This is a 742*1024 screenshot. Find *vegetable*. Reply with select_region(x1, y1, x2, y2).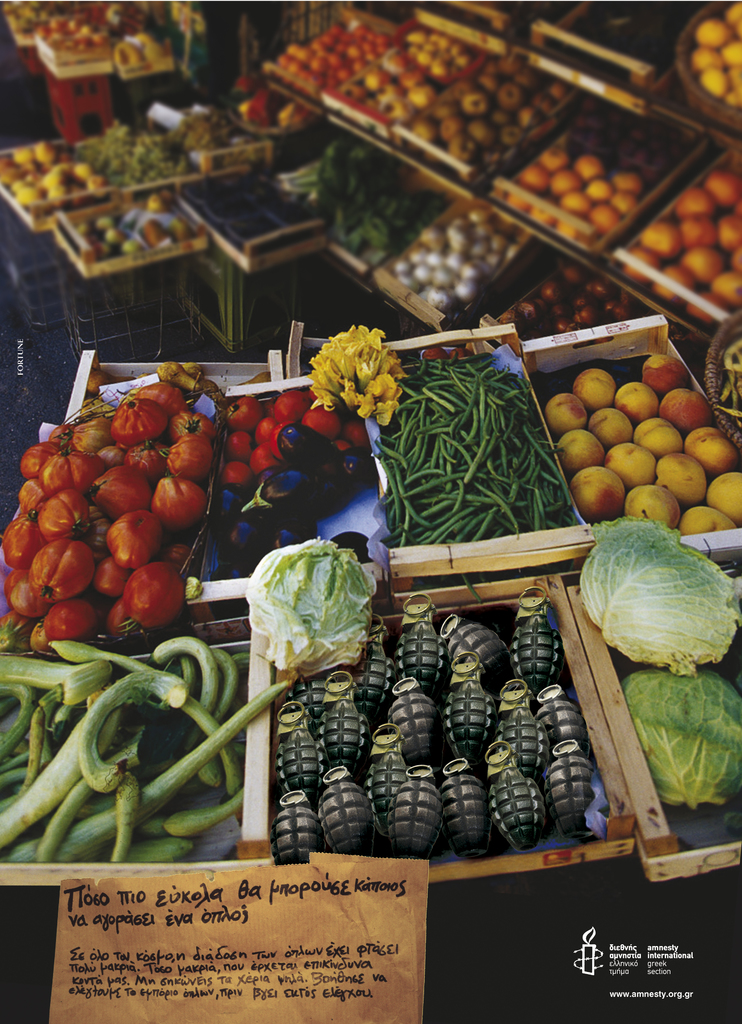
select_region(579, 517, 737, 680).
